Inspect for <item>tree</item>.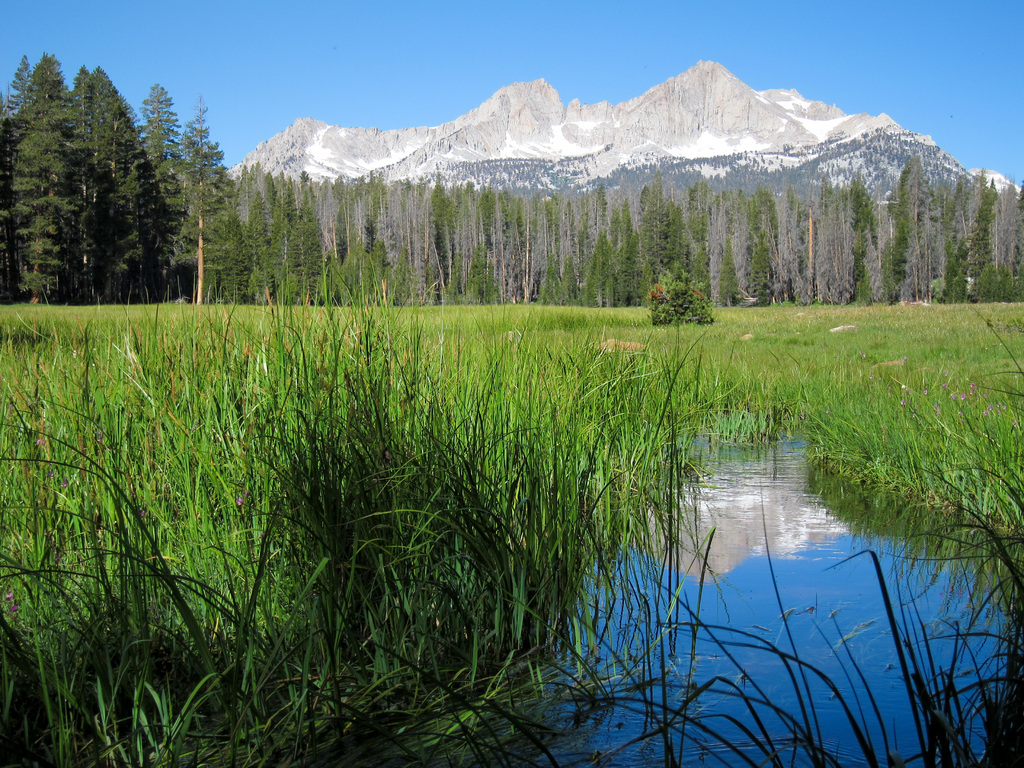
Inspection: [648,243,721,324].
